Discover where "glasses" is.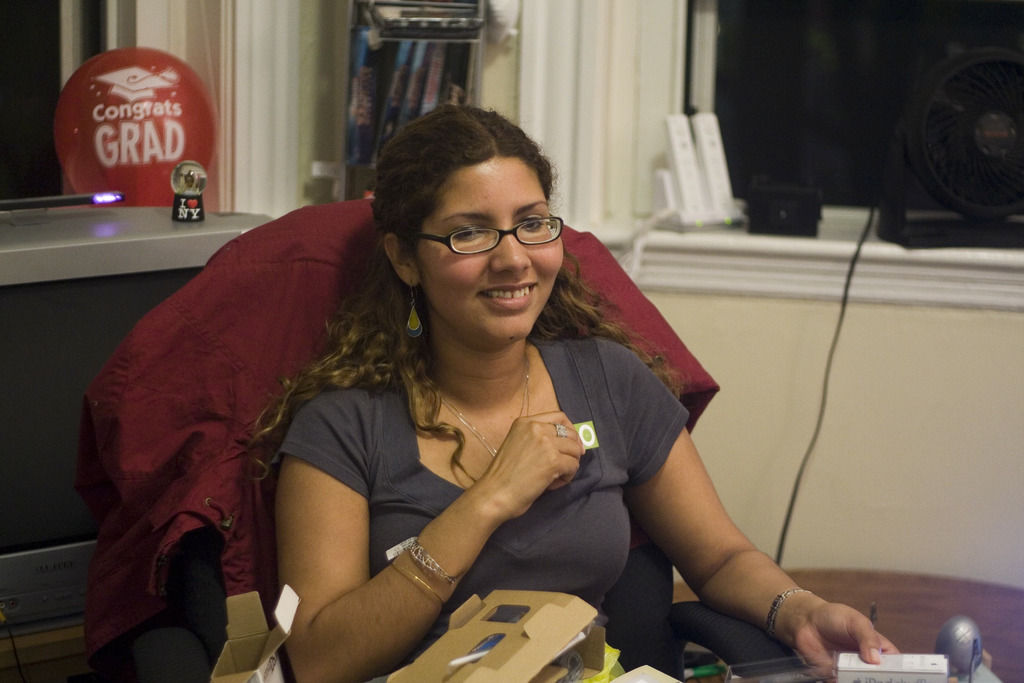
Discovered at box(414, 210, 569, 261).
